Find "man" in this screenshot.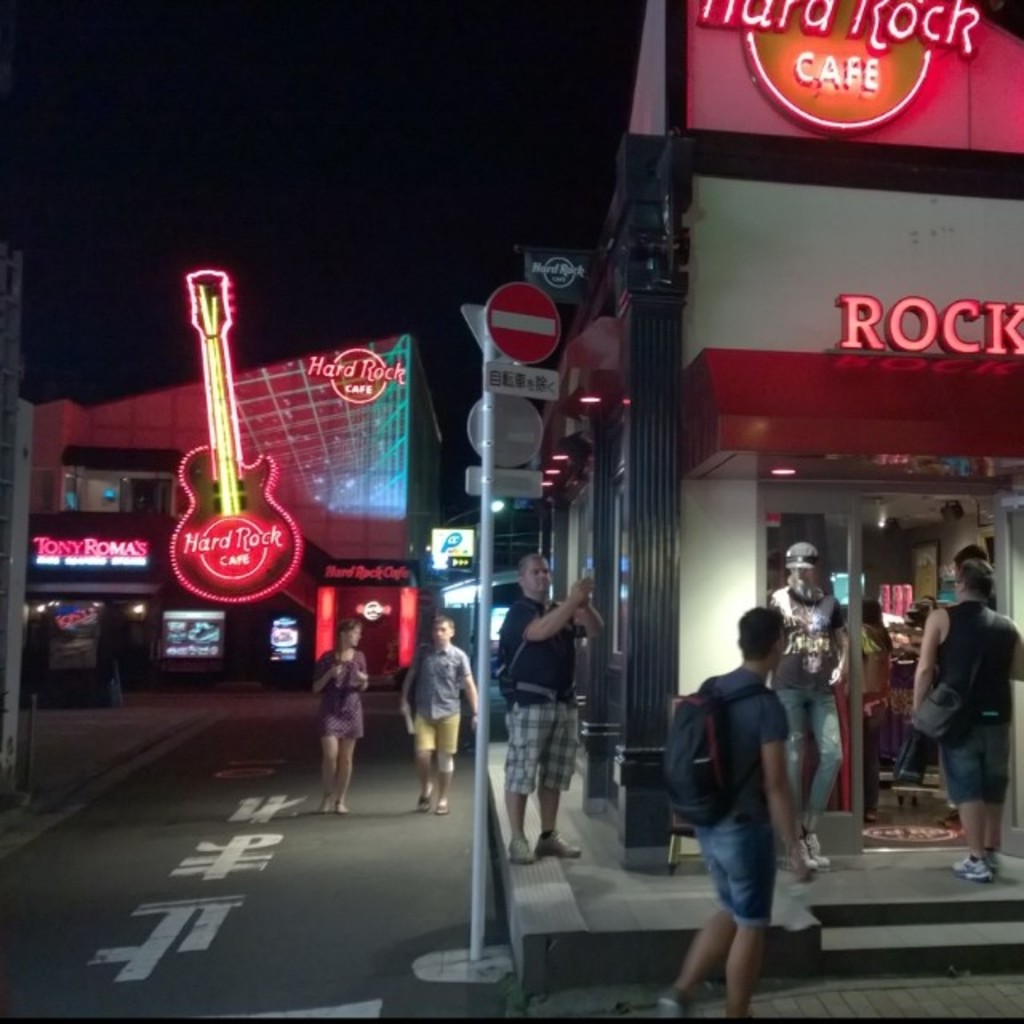
The bounding box for "man" is bbox(910, 568, 1022, 883).
